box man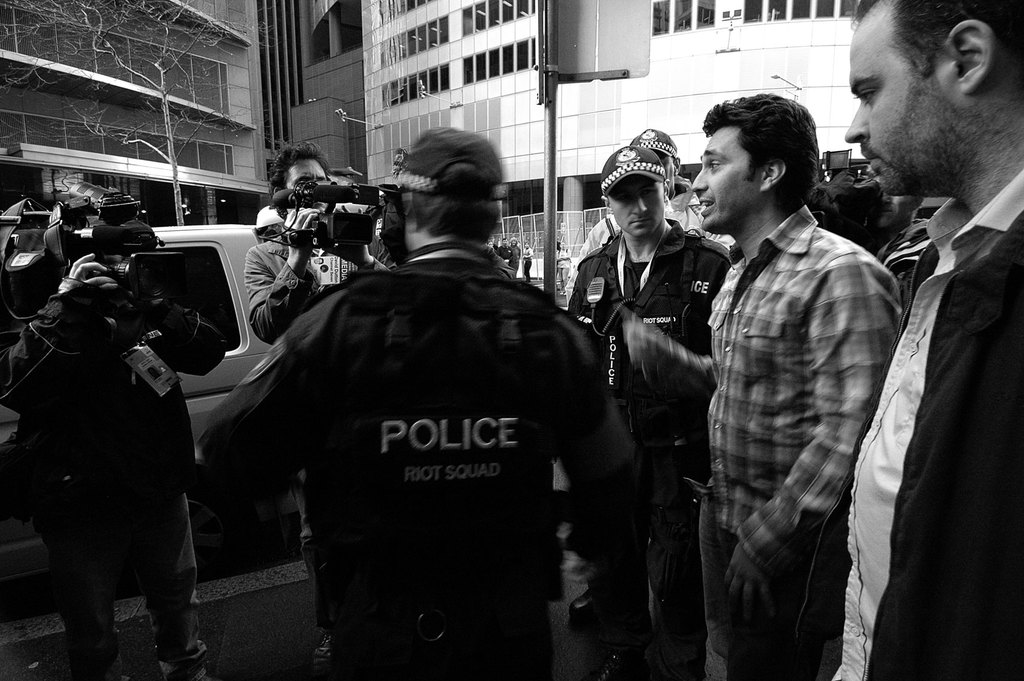
bbox=[199, 136, 616, 680]
